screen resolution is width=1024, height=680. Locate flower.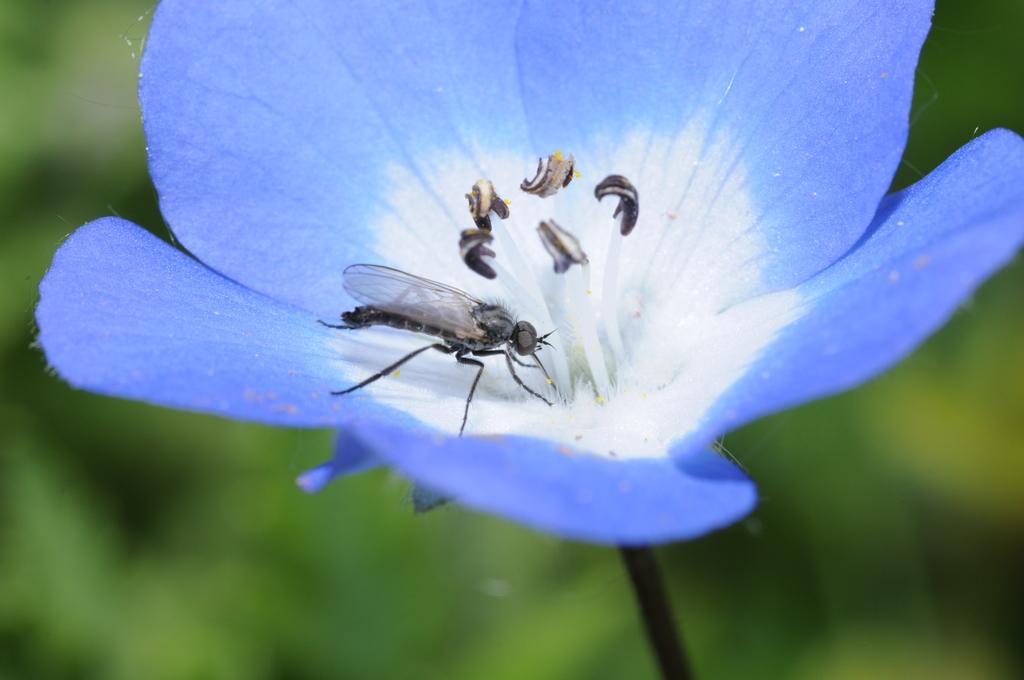
35,0,1023,551.
